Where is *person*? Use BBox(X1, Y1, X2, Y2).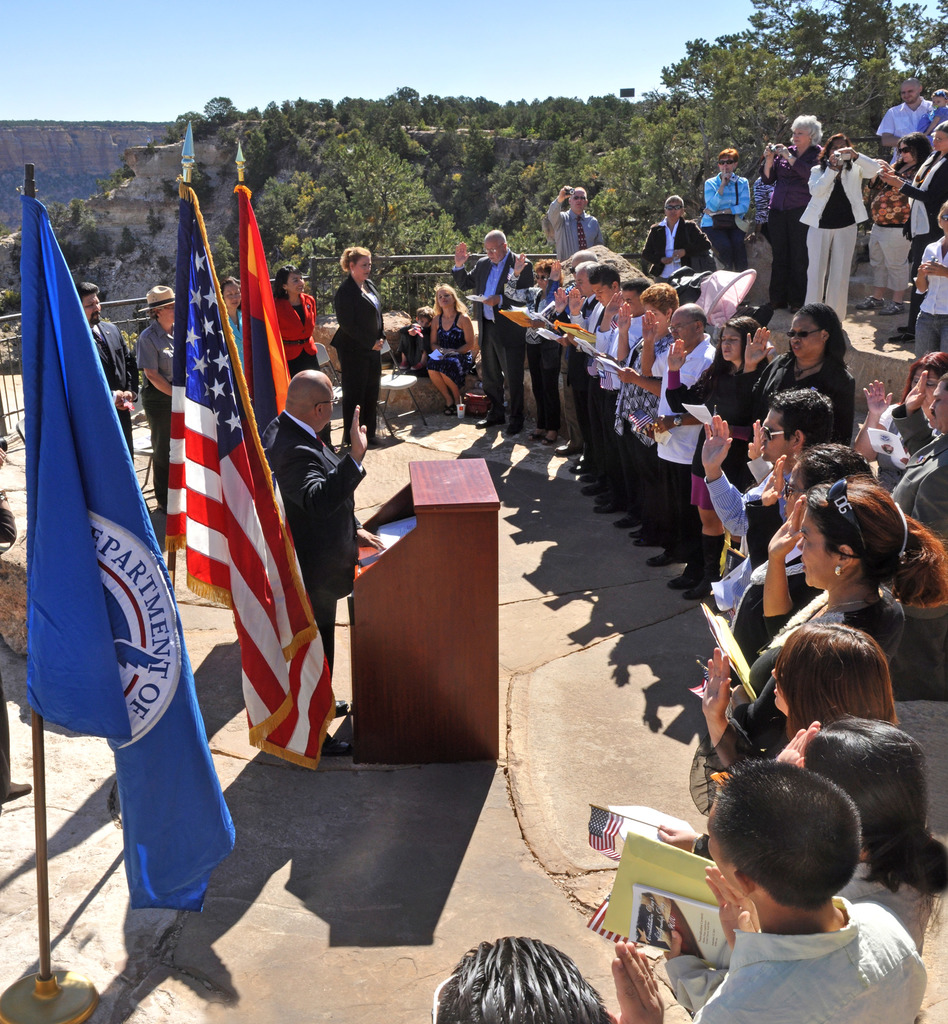
BBox(259, 367, 372, 713).
